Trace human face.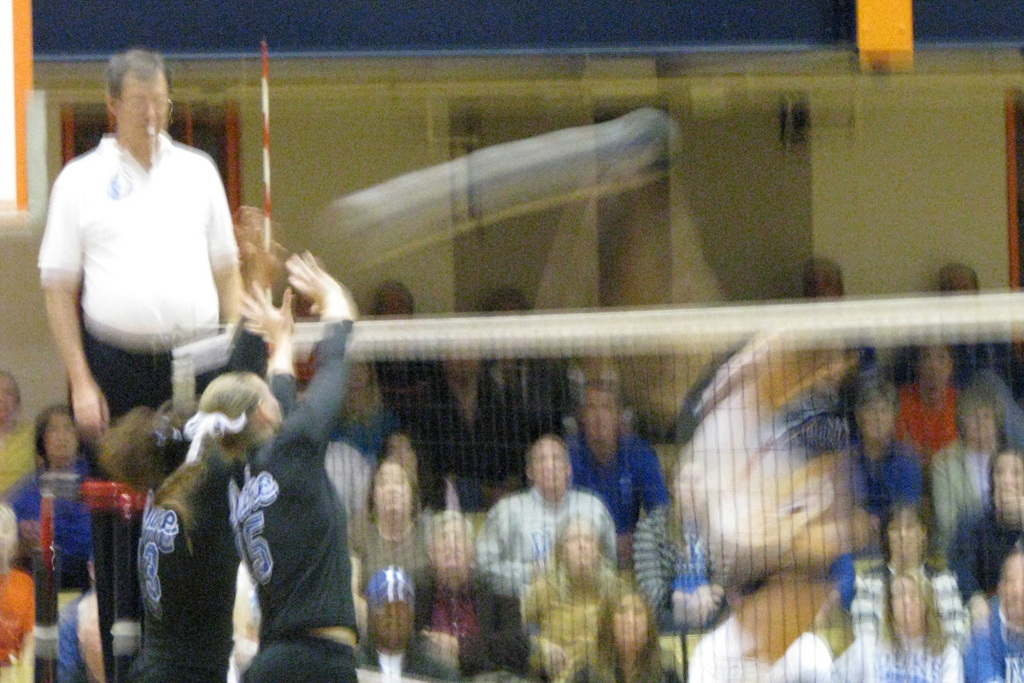
Traced to box(860, 397, 892, 442).
